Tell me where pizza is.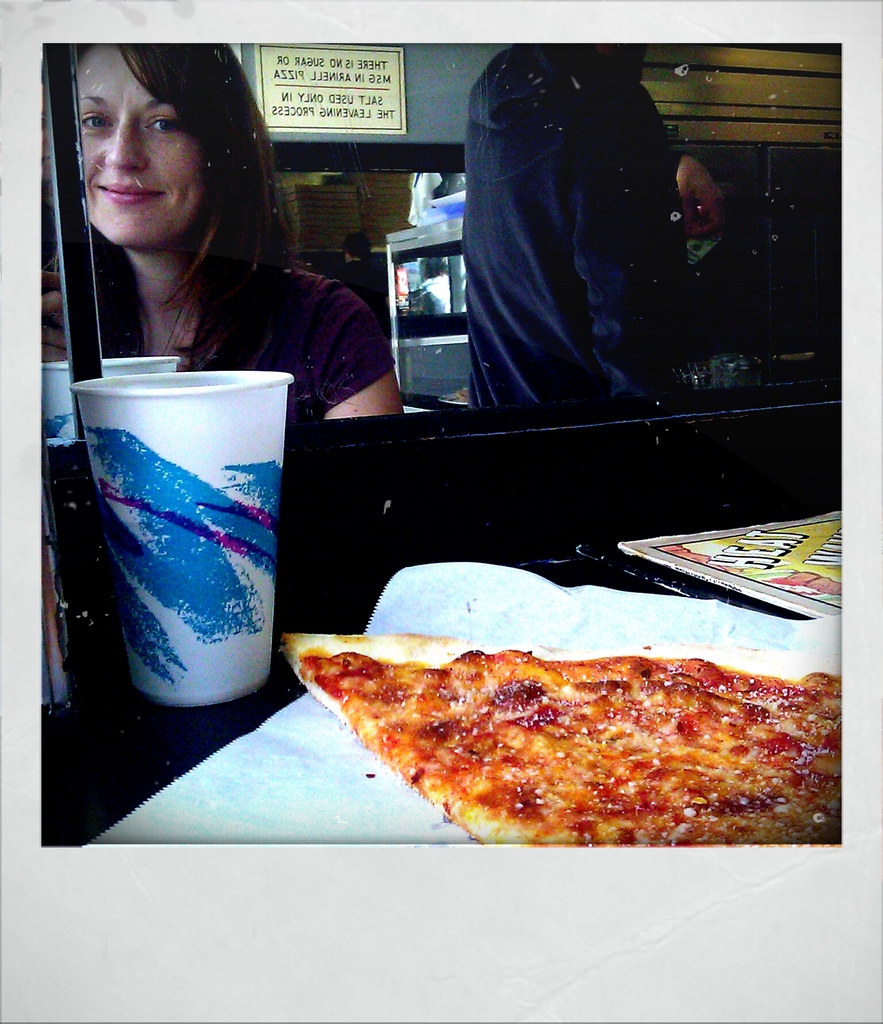
pizza is at detection(274, 628, 839, 854).
